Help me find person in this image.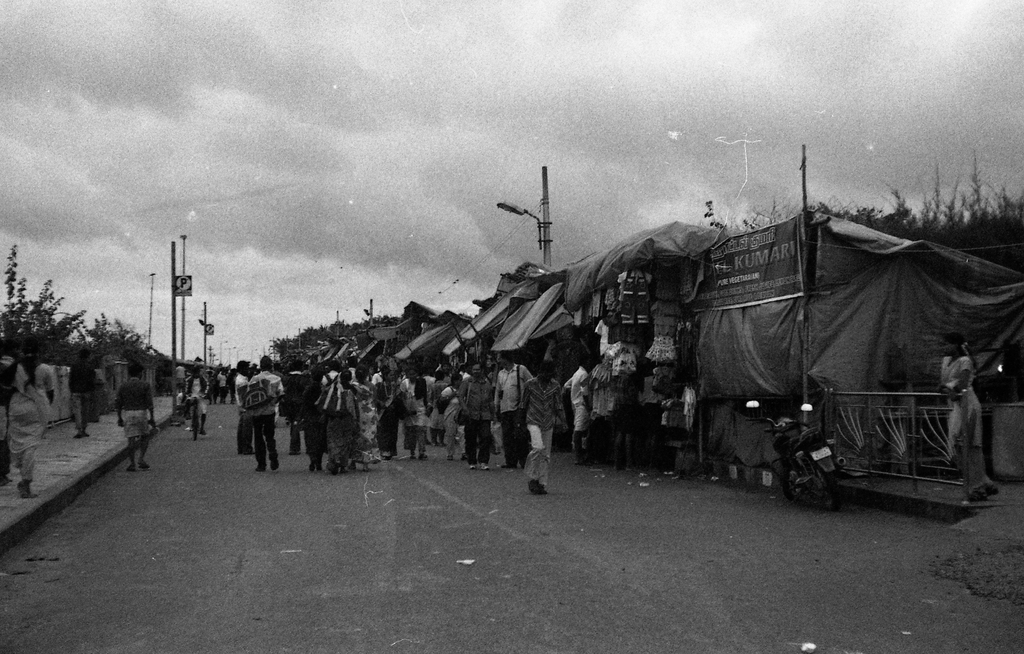
Found it: pyautogui.locateOnScreen(12, 332, 55, 502).
